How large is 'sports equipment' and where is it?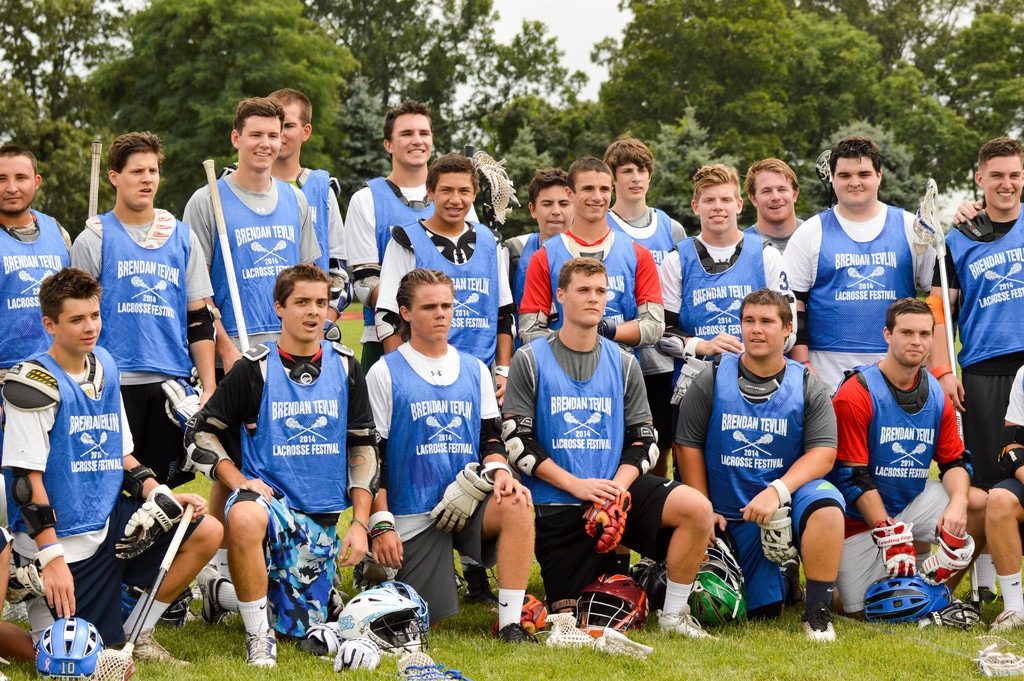
Bounding box: x1=116 y1=484 x2=189 y2=555.
